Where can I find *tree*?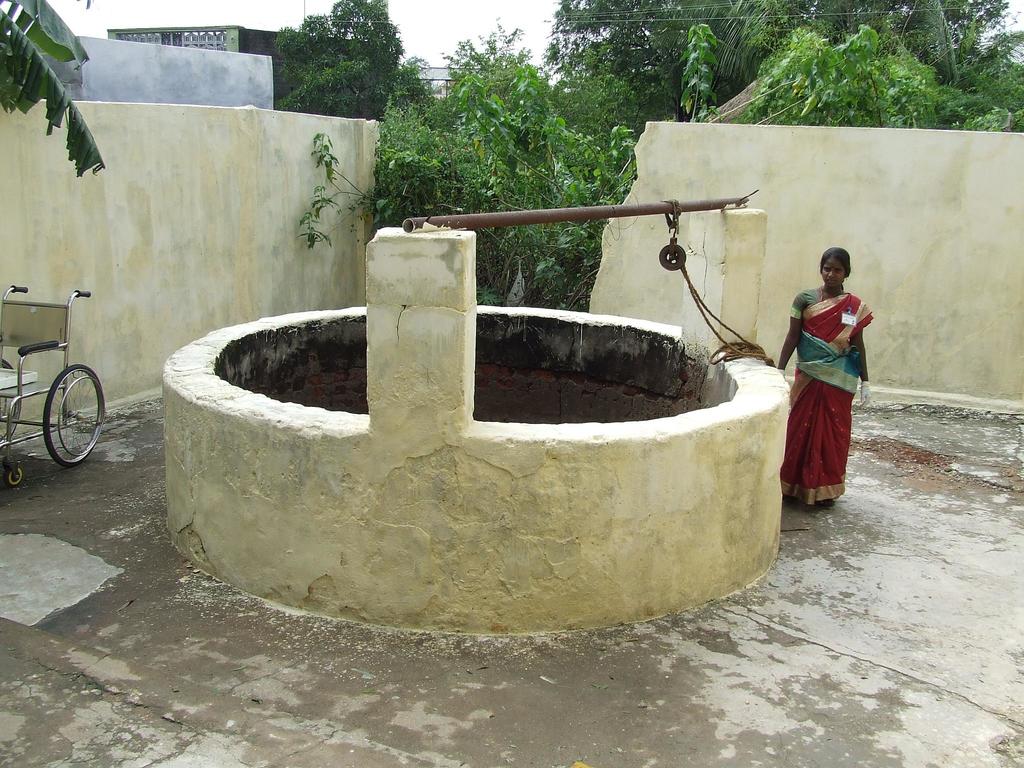
You can find it at (278,22,652,306).
